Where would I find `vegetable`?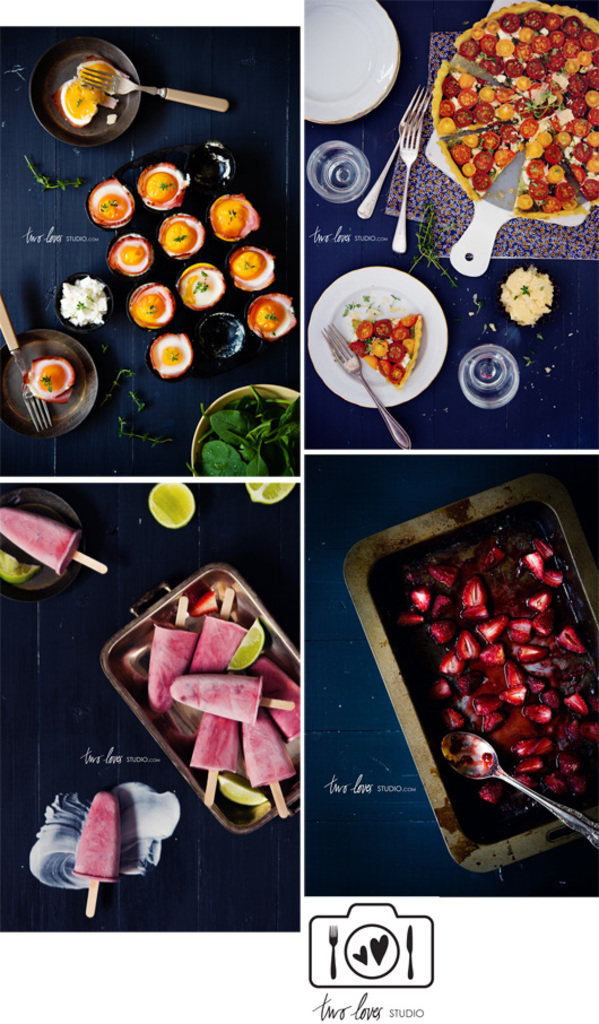
At [left=215, top=775, right=264, bottom=804].
